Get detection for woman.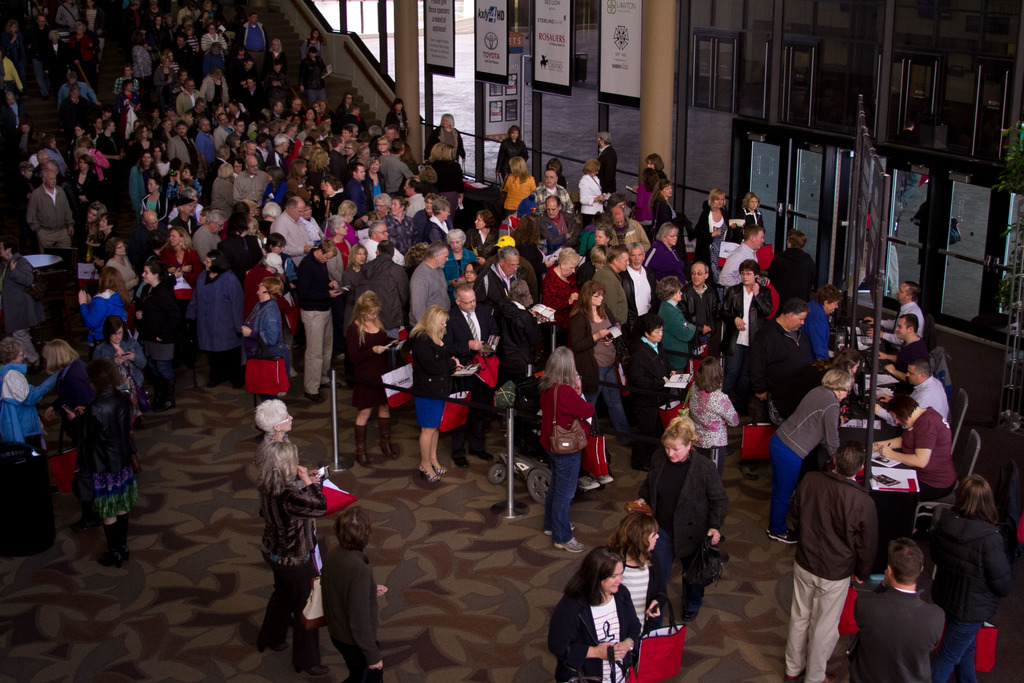
Detection: box=[330, 215, 358, 283].
